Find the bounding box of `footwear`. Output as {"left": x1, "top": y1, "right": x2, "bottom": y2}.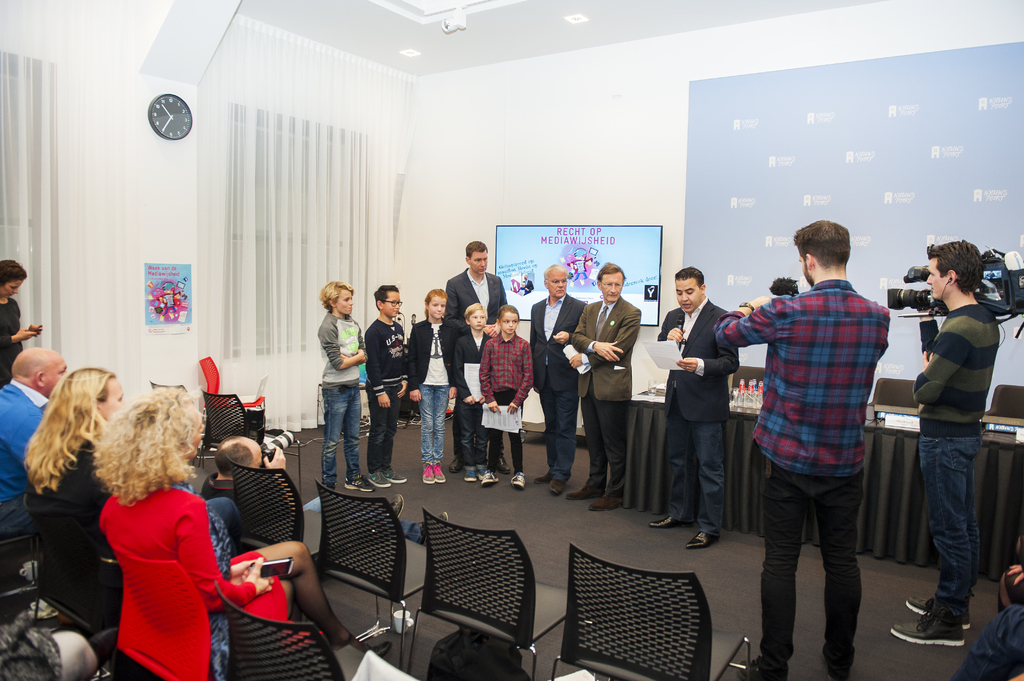
{"left": 586, "top": 495, "right": 621, "bottom": 511}.
